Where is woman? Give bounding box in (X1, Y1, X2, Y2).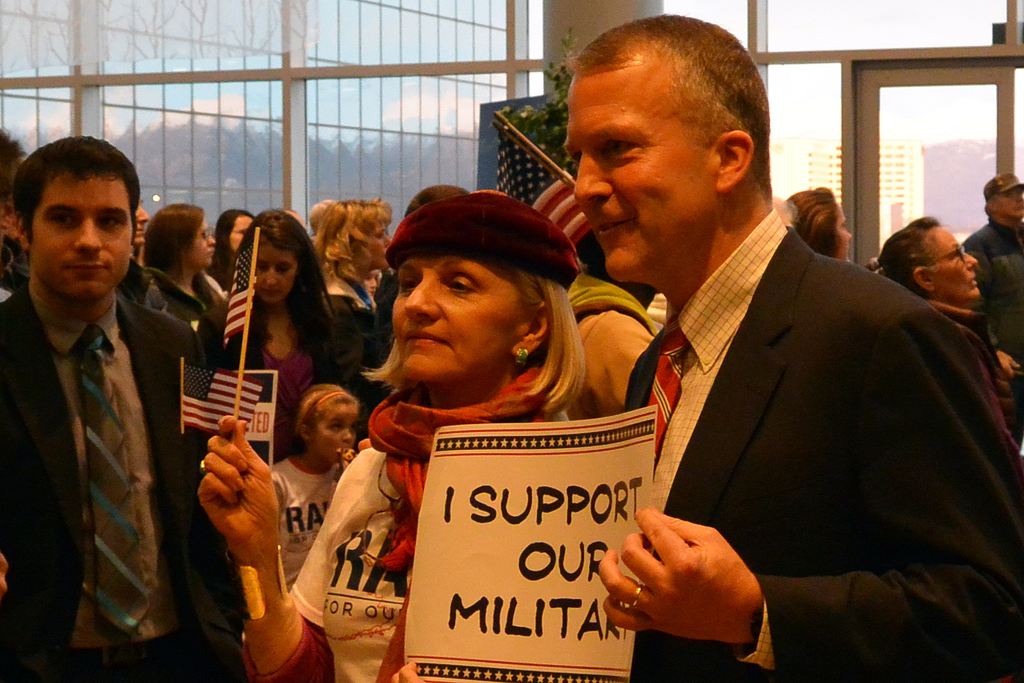
(860, 213, 1023, 415).
